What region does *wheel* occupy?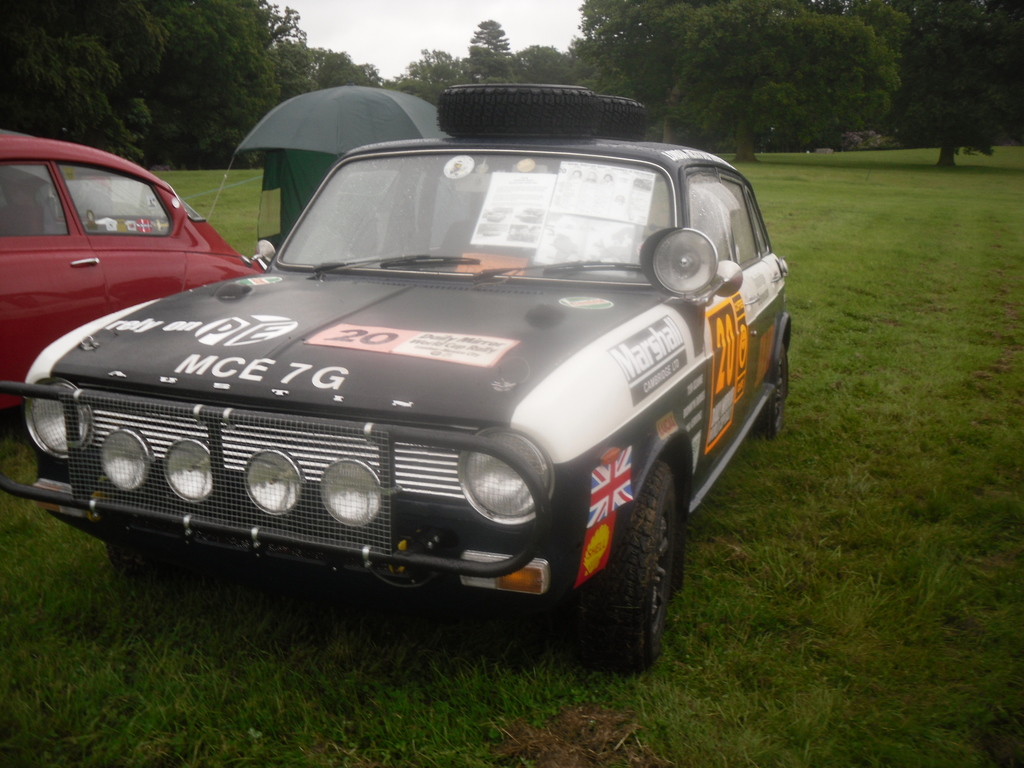
bbox=(440, 84, 598, 140).
